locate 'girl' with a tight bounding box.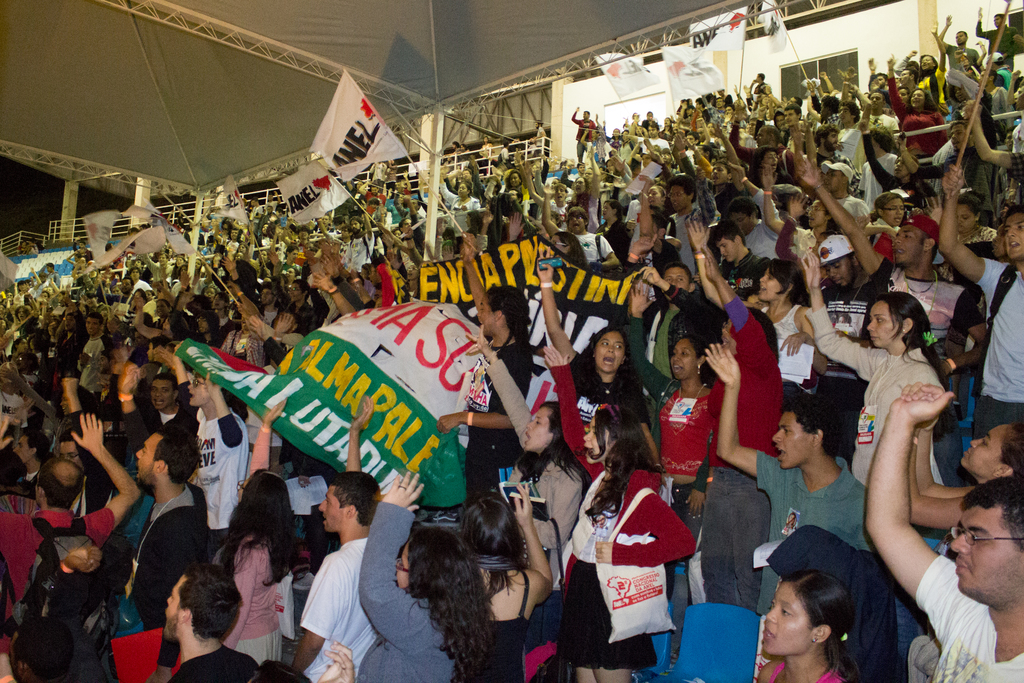
<region>564, 407, 698, 682</region>.
